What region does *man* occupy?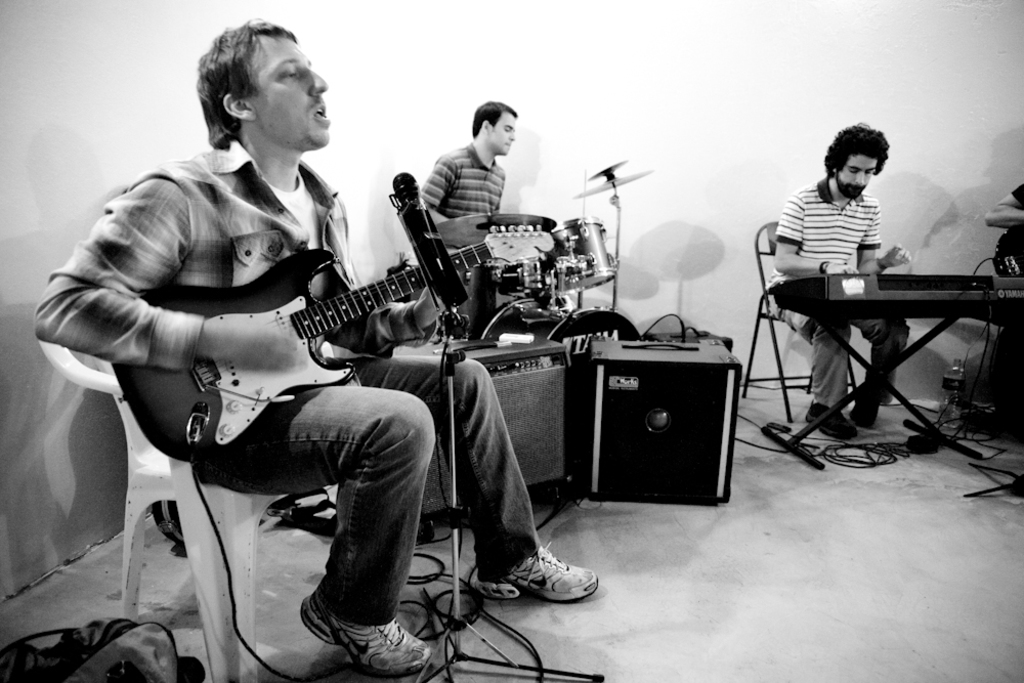
<box>416,101,517,329</box>.
